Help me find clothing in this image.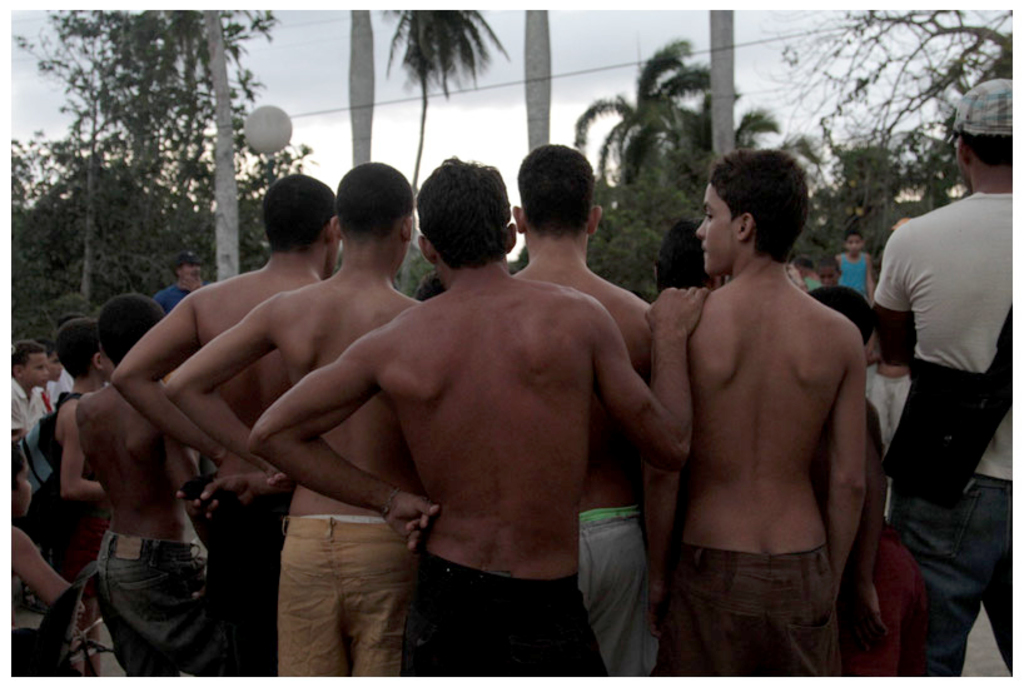
Found it: <box>5,375,49,432</box>.
